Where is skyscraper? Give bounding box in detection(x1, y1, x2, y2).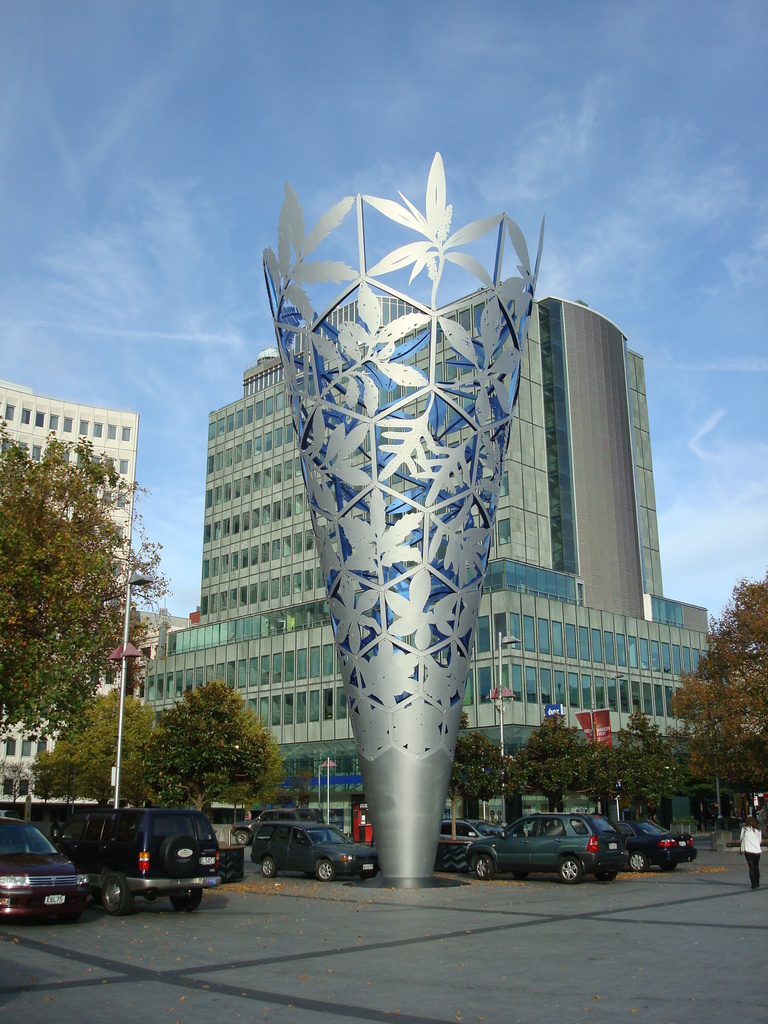
detection(163, 156, 657, 815).
